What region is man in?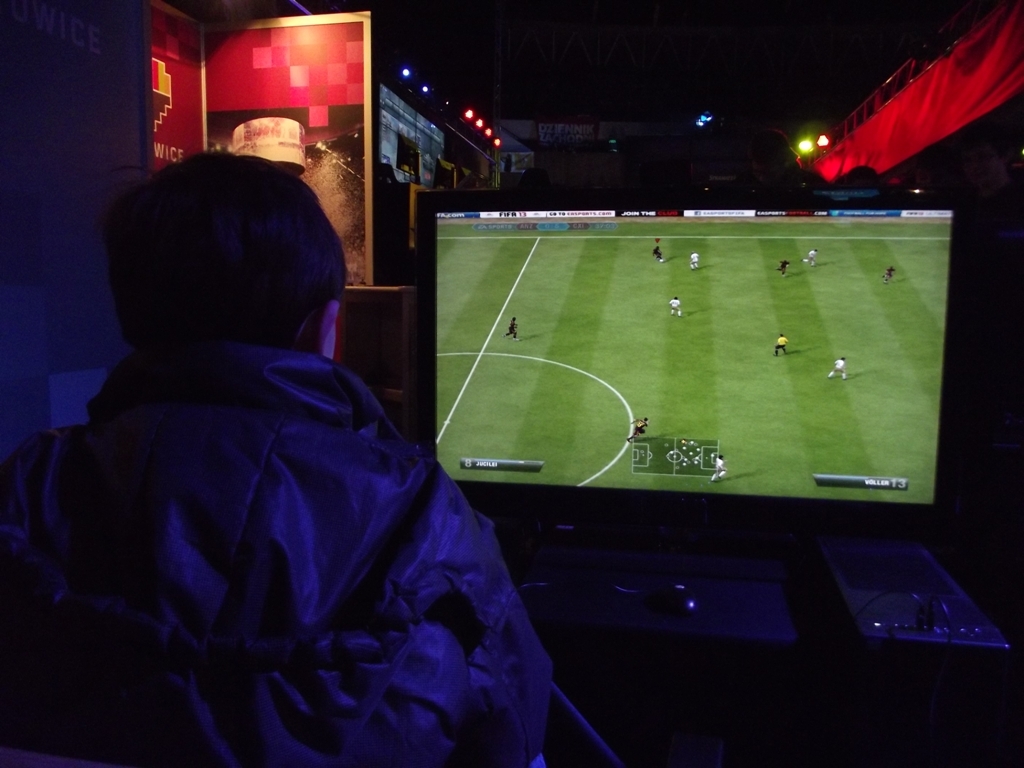
box(27, 135, 531, 761).
